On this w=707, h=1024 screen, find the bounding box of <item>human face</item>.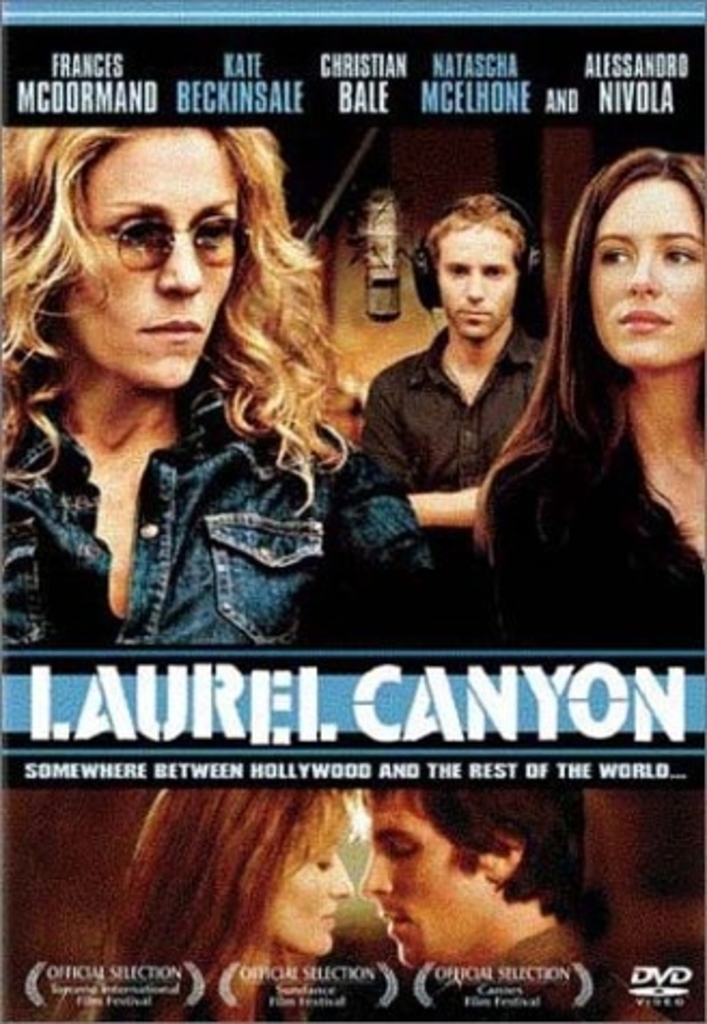
Bounding box: (left=588, top=170, right=698, bottom=373).
